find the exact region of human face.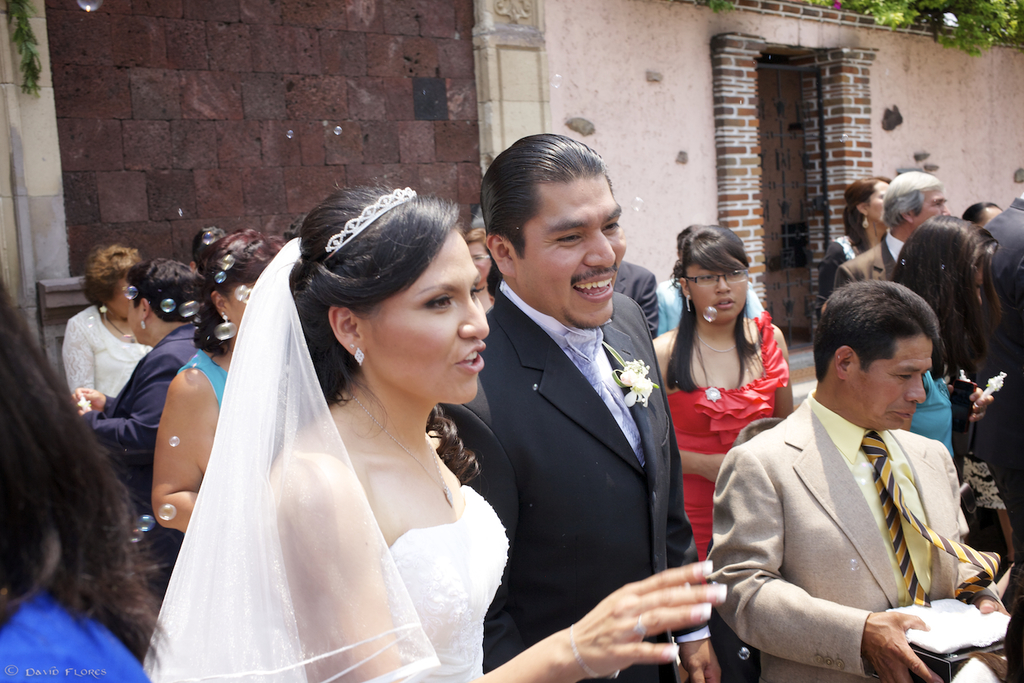
Exact region: 363, 231, 487, 404.
